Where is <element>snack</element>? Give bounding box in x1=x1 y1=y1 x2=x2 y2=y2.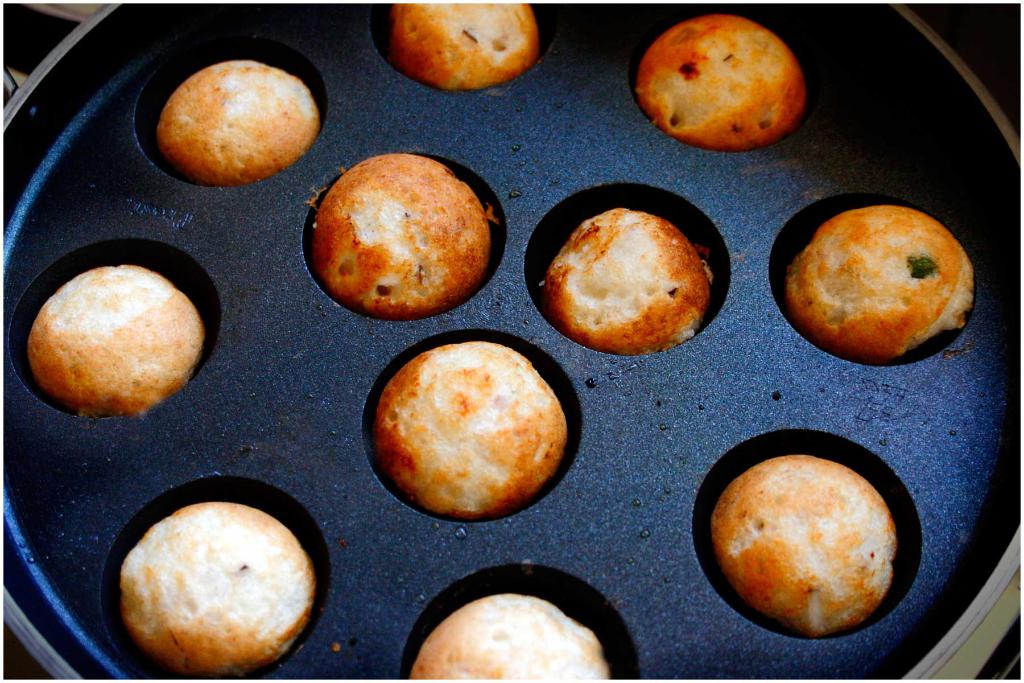
x1=783 y1=199 x2=972 y2=362.
